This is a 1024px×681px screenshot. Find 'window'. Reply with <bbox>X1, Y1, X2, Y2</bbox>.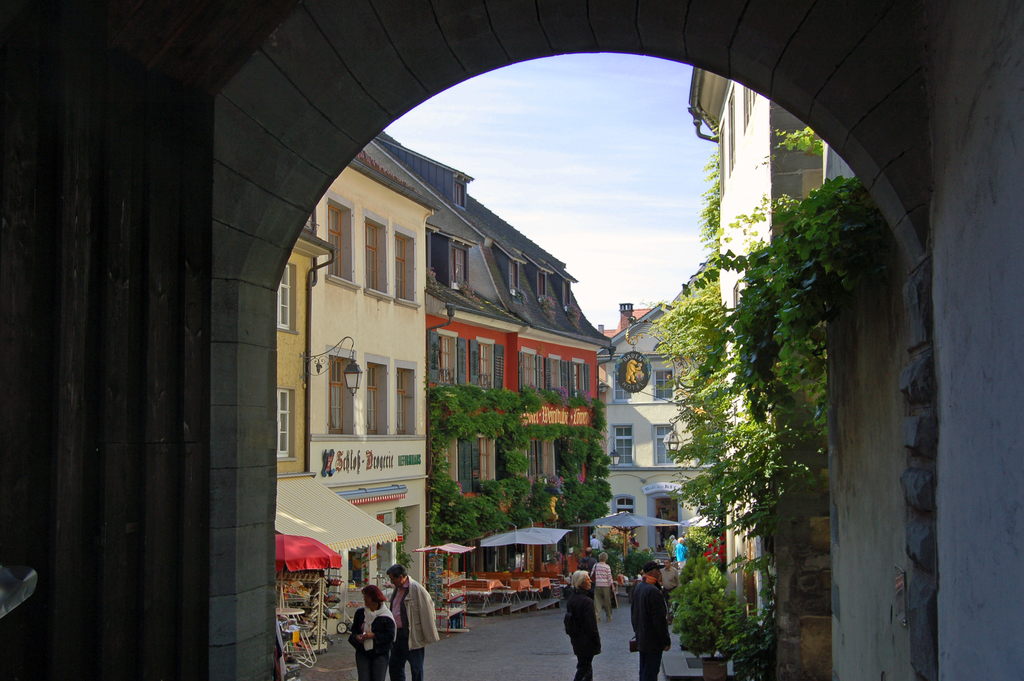
<bbox>739, 88, 760, 133</bbox>.
